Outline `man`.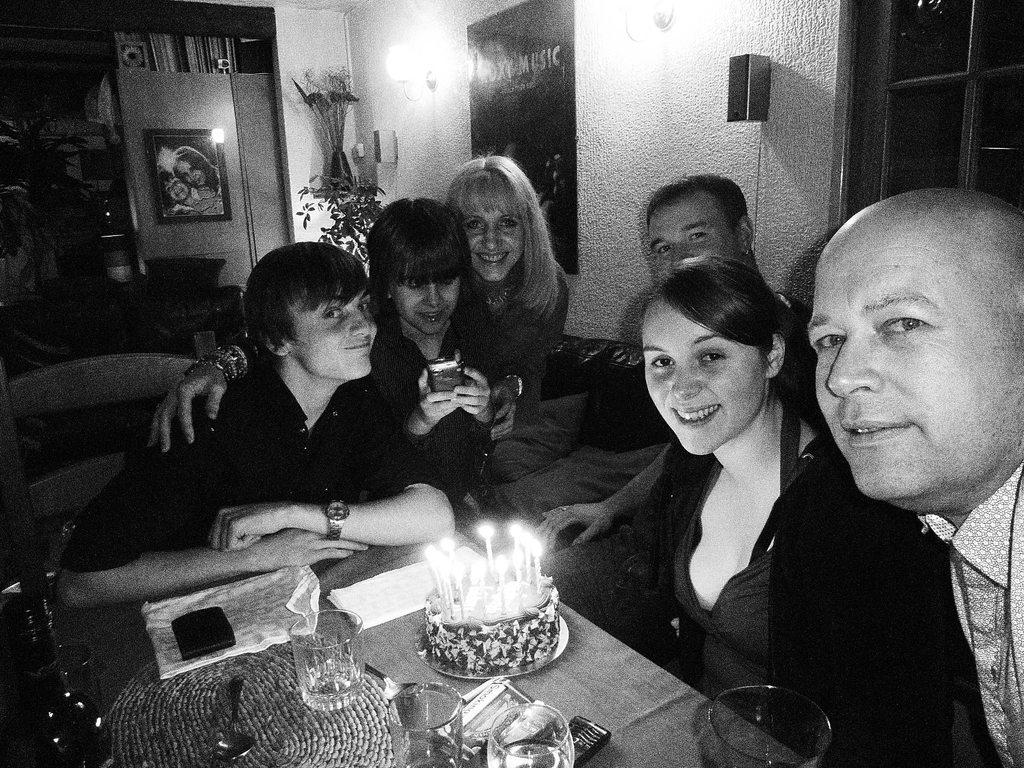
Outline: [left=63, top=234, right=454, bottom=600].
